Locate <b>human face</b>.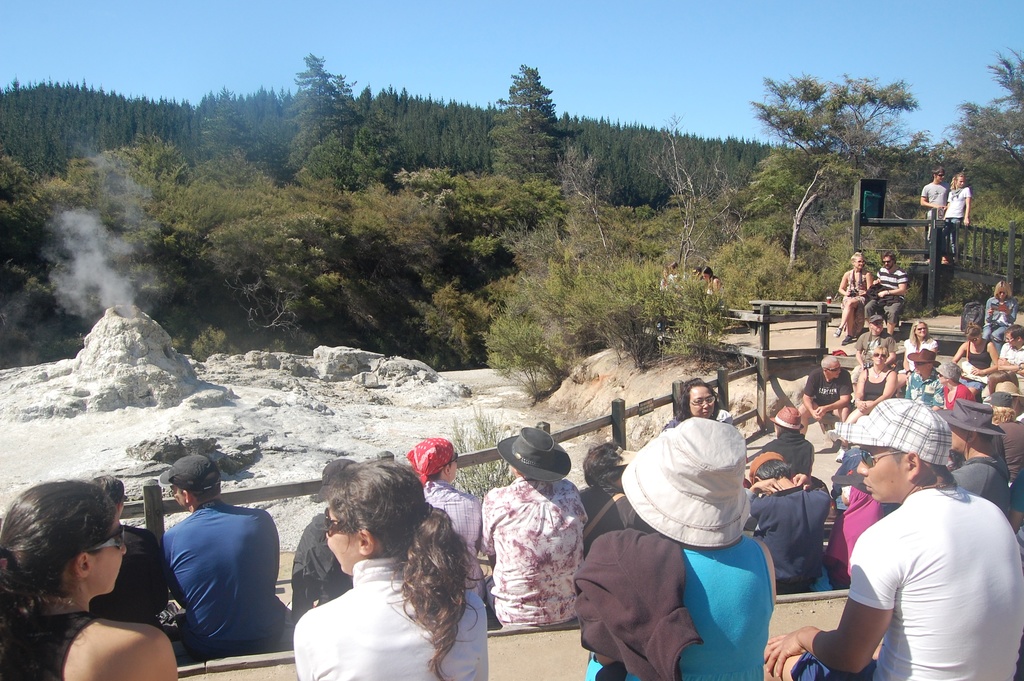
Bounding box: select_region(855, 256, 866, 272).
